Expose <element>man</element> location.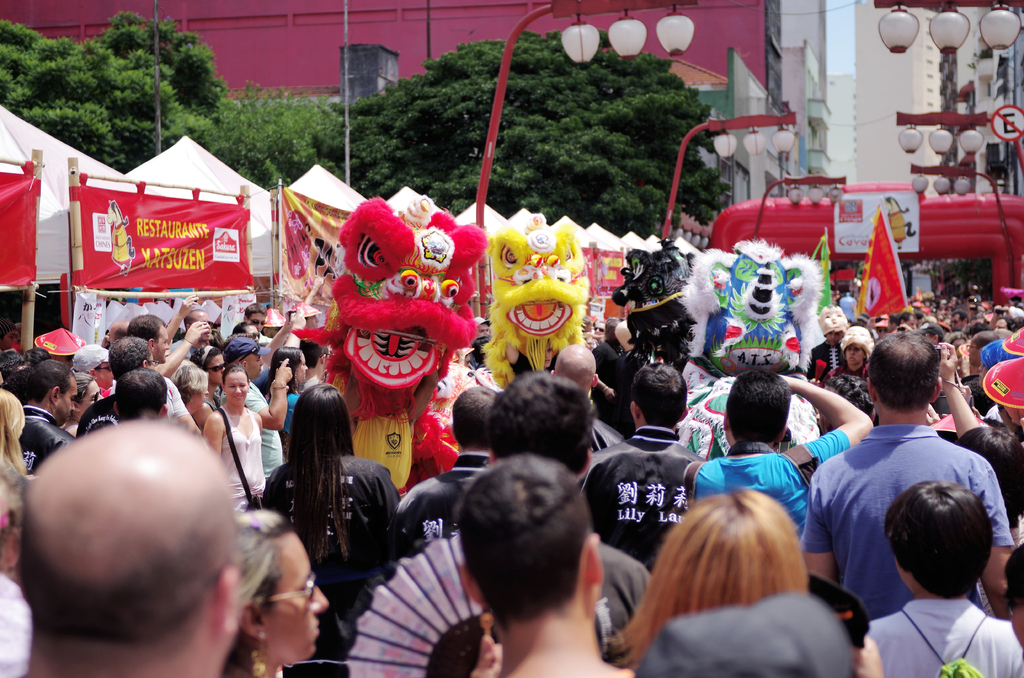
Exposed at (left=796, top=348, right=999, bottom=640).
